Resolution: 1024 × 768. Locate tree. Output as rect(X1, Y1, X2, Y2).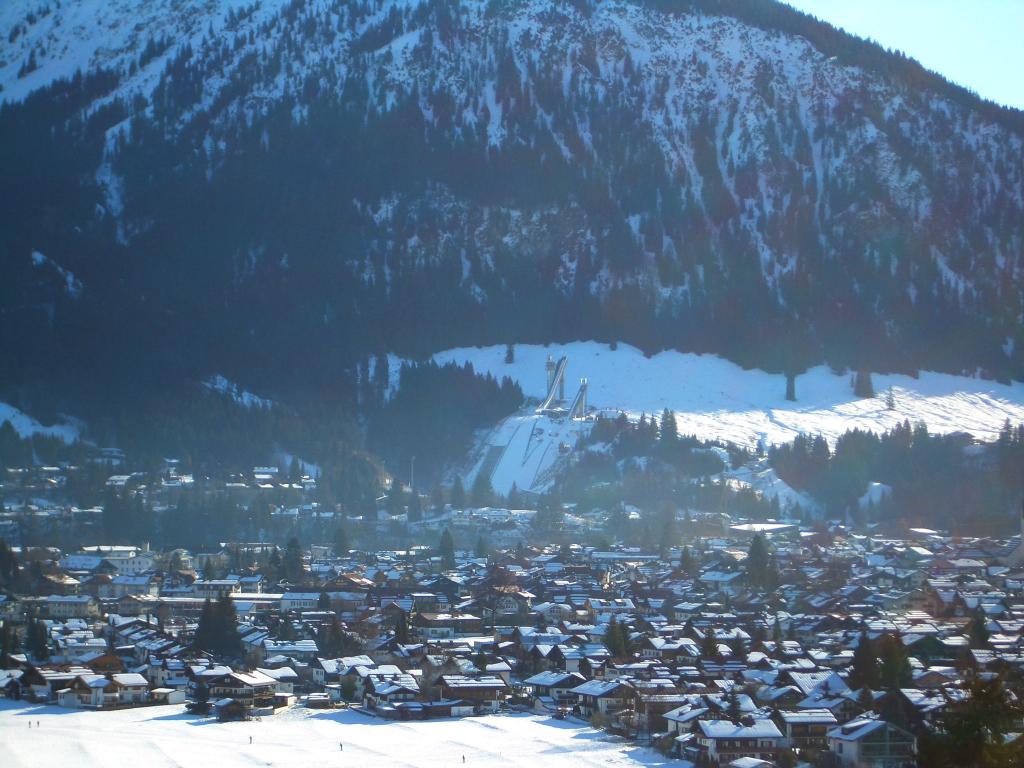
rect(434, 529, 456, 568).
